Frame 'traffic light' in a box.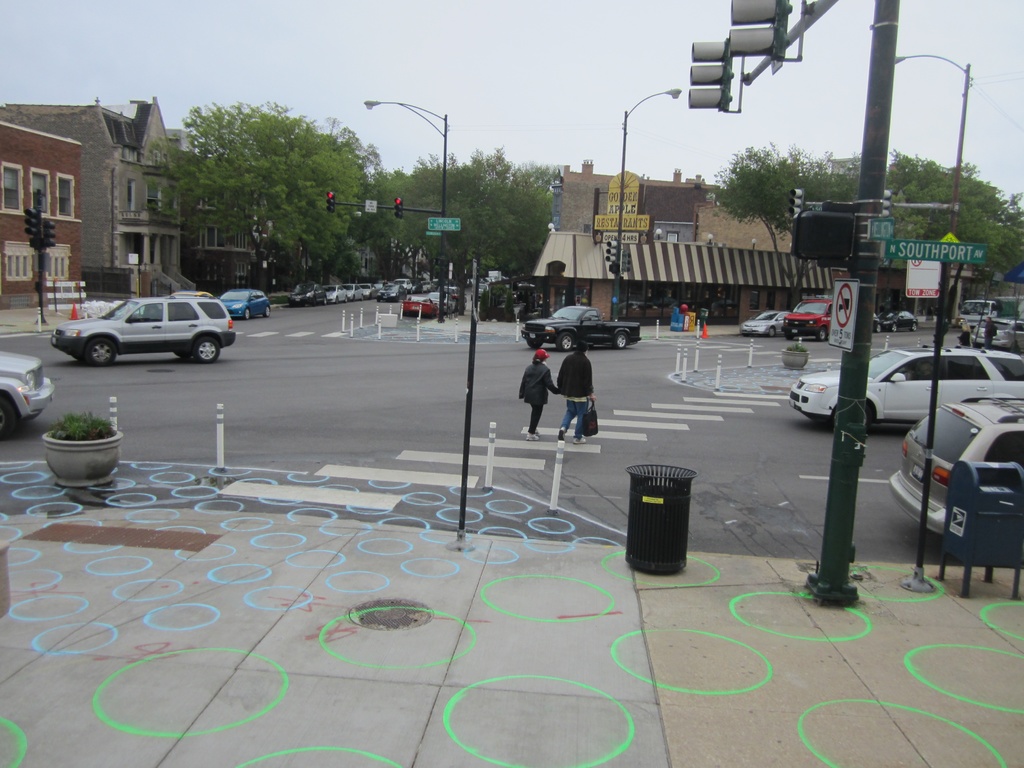
box=[393, 198, 402, 220].
